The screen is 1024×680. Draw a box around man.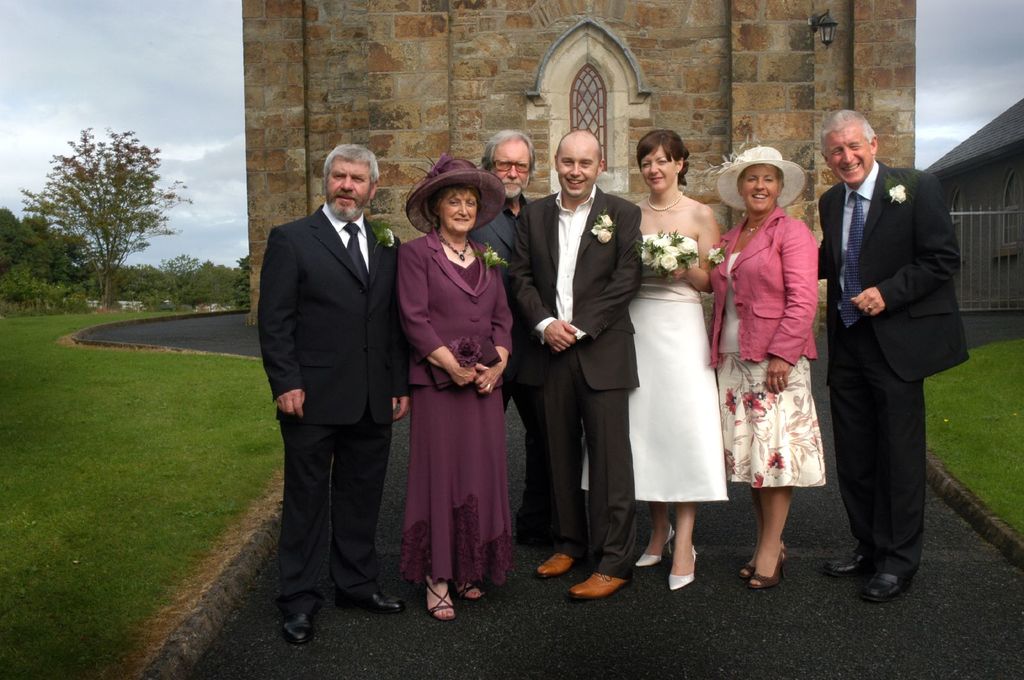
pyautogui.locateOnScreen(810, 109, 973, 596).
